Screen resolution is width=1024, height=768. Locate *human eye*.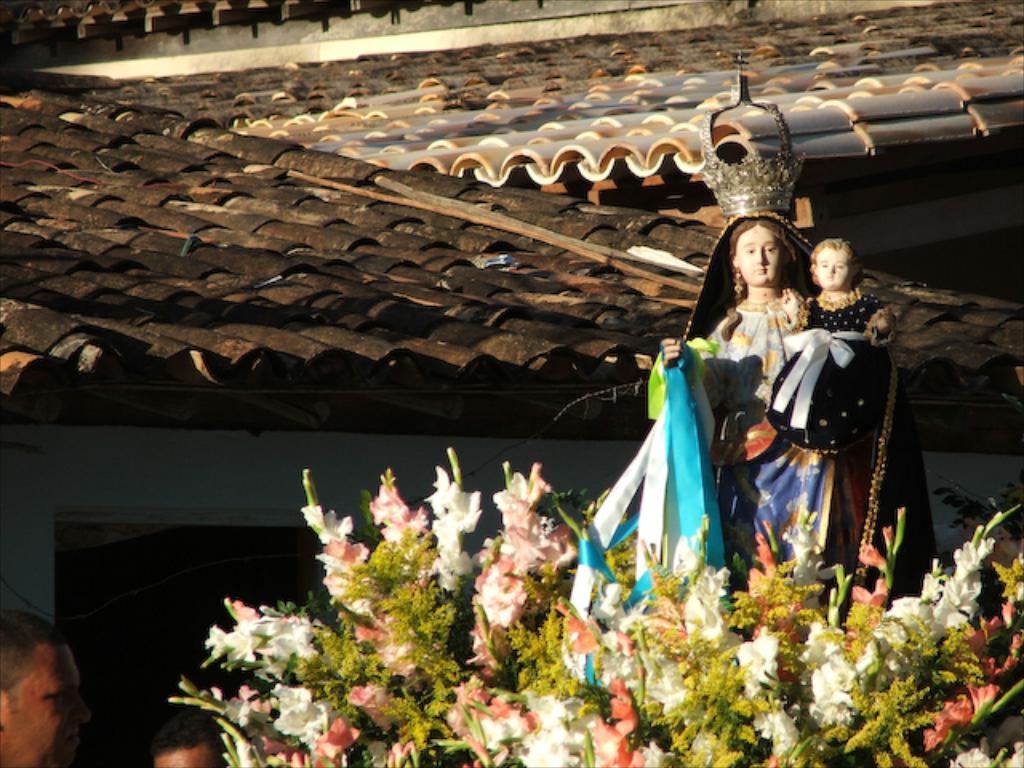
[left=824, top=264, right=826, bottom=266].
